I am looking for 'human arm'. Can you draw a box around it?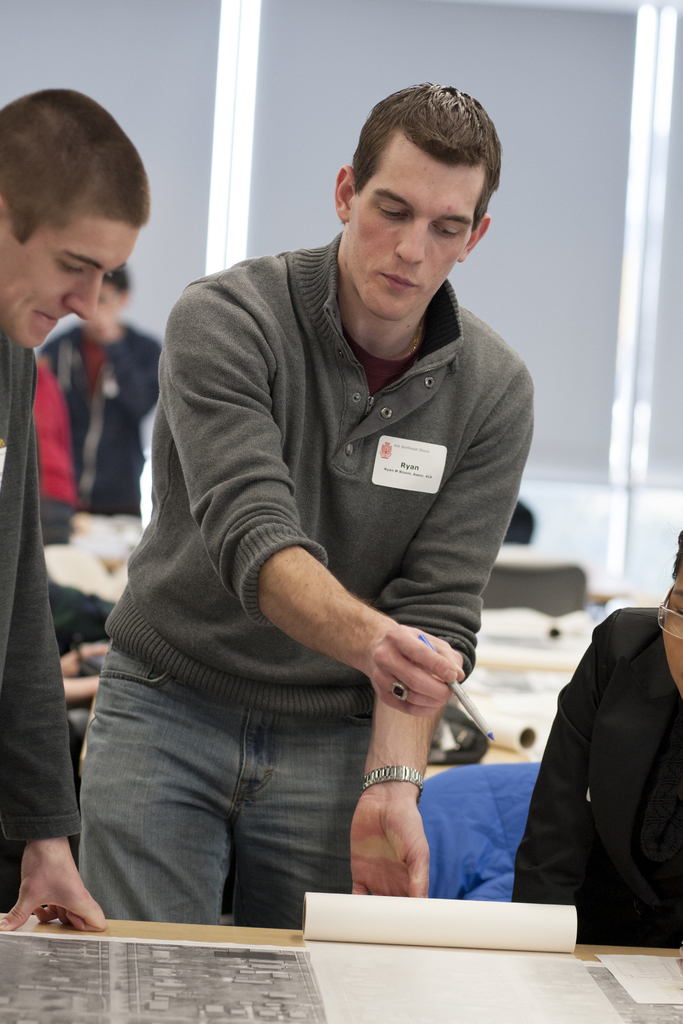
Sure, the bounding box is BBox(349, 391, 534, 895).
